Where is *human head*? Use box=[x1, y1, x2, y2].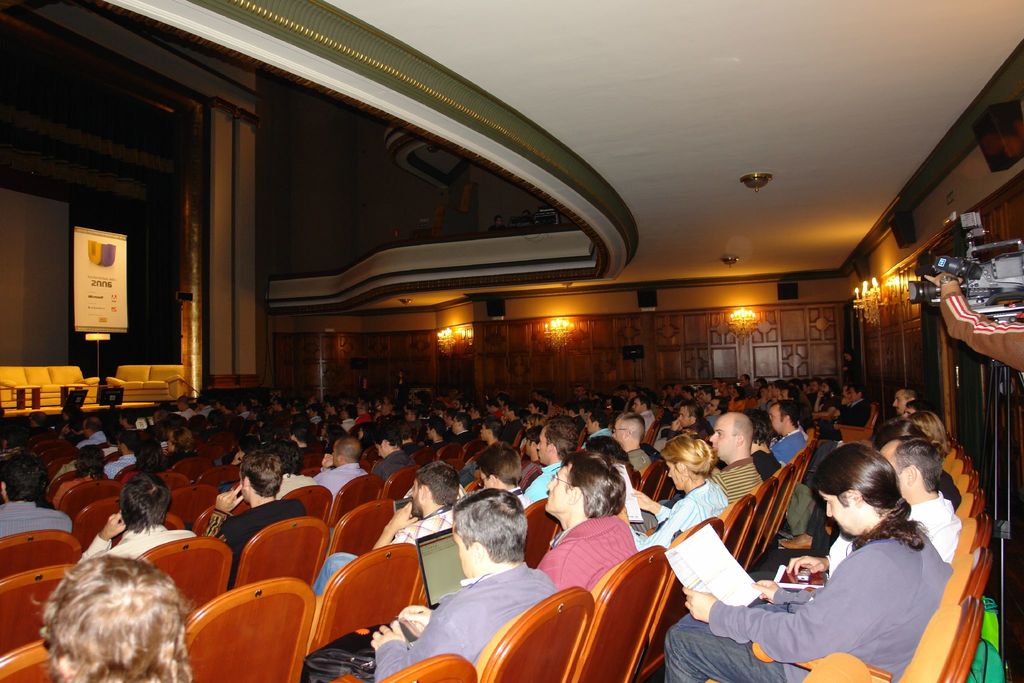
box=[37, 549, 197, 682].
